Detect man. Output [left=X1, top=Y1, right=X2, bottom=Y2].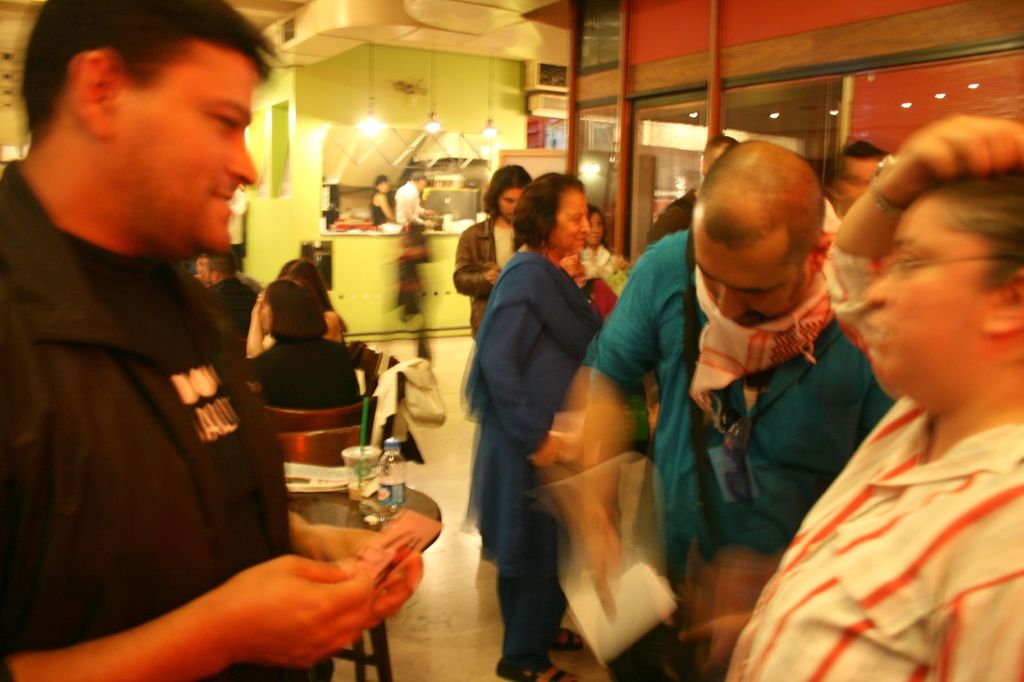
[left=819, top=138, right=890, bottom=233].
